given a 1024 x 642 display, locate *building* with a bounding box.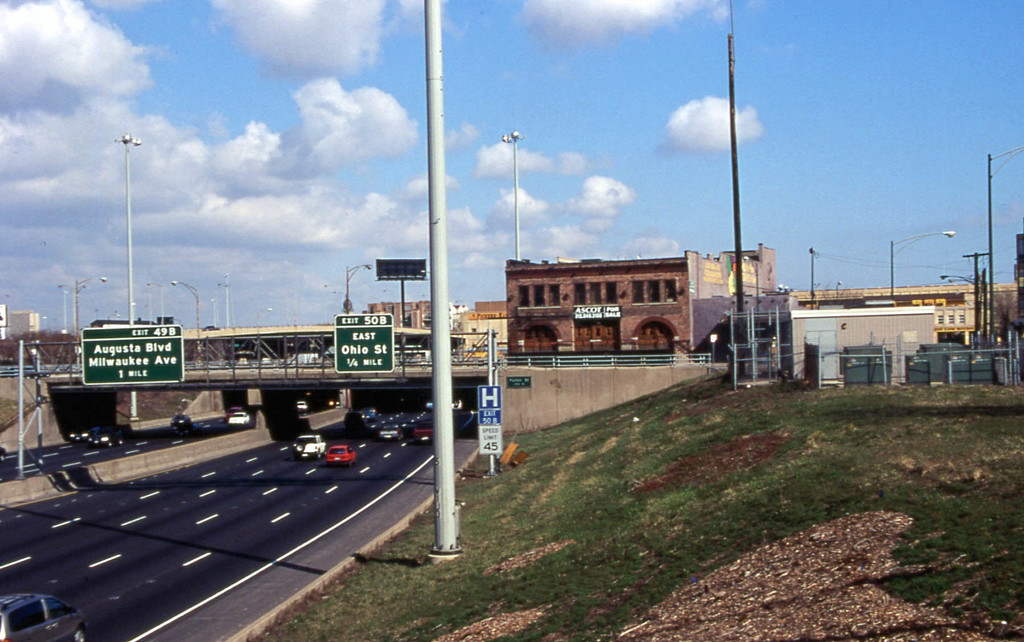
Located: <bbox>506, 253, 772, 360</bbox>.
